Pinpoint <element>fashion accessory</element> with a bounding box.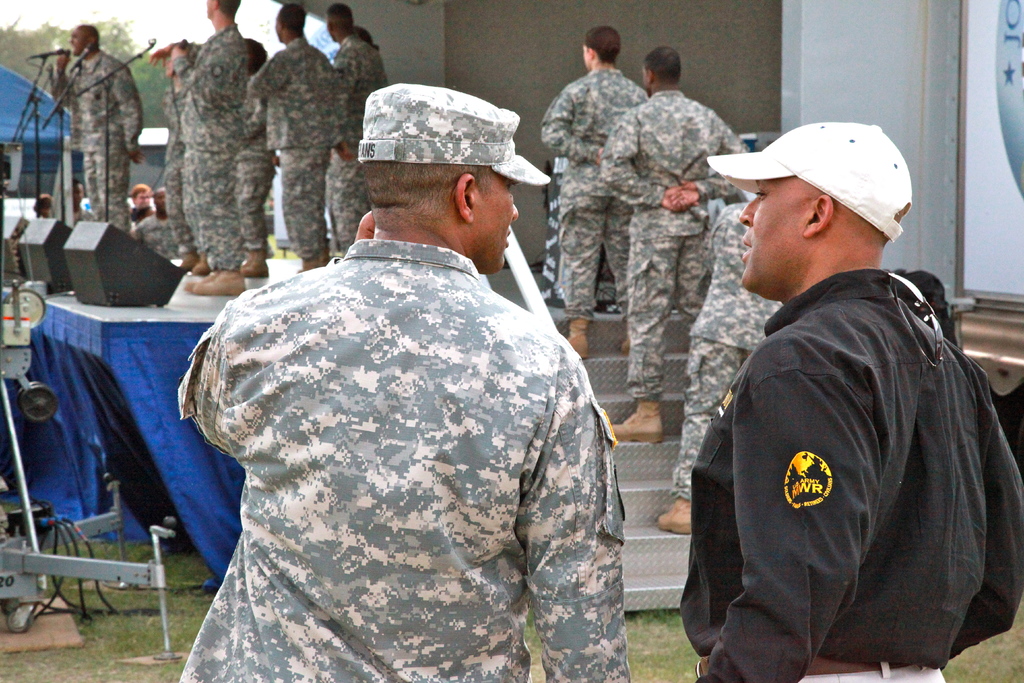
bbox(655, 498, 689, 537).
